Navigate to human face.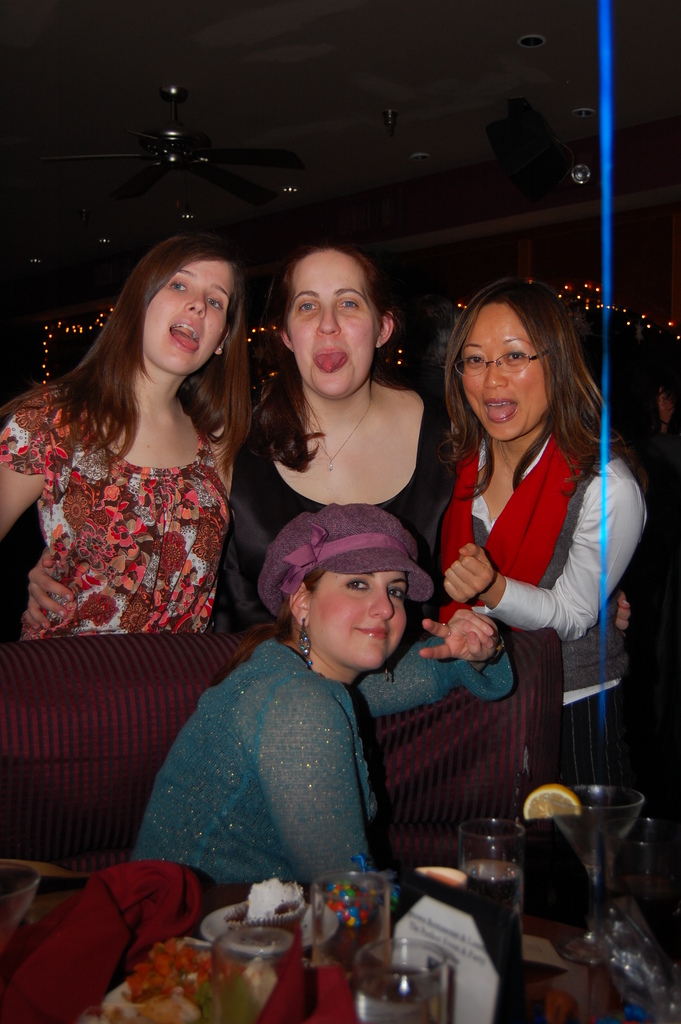
Navigation target: {"left": 463, "top": 308, "right": 541, "bottom": 442}.
